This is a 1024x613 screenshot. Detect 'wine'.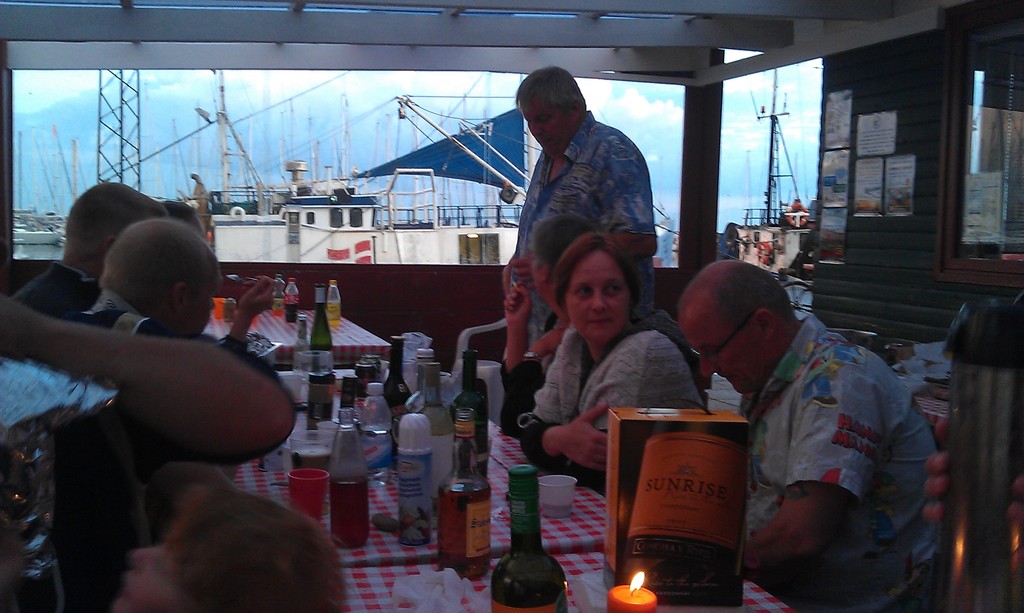
rect(488, 460, 576, 610).
